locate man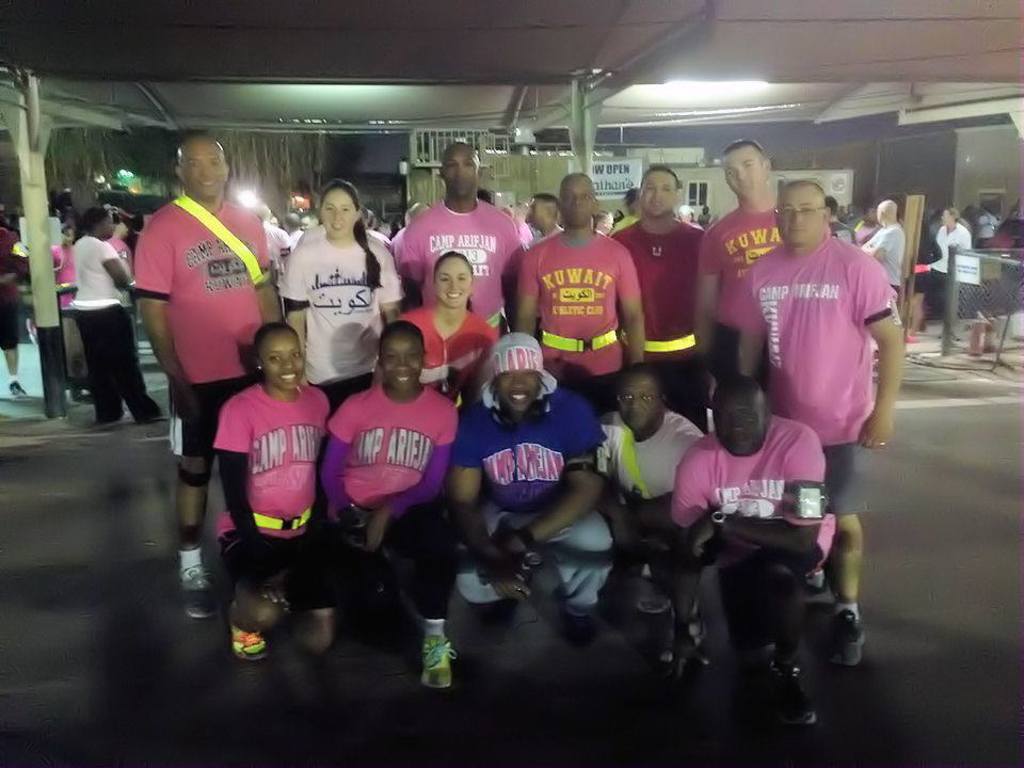
detection(694, 137, 832, 385)
